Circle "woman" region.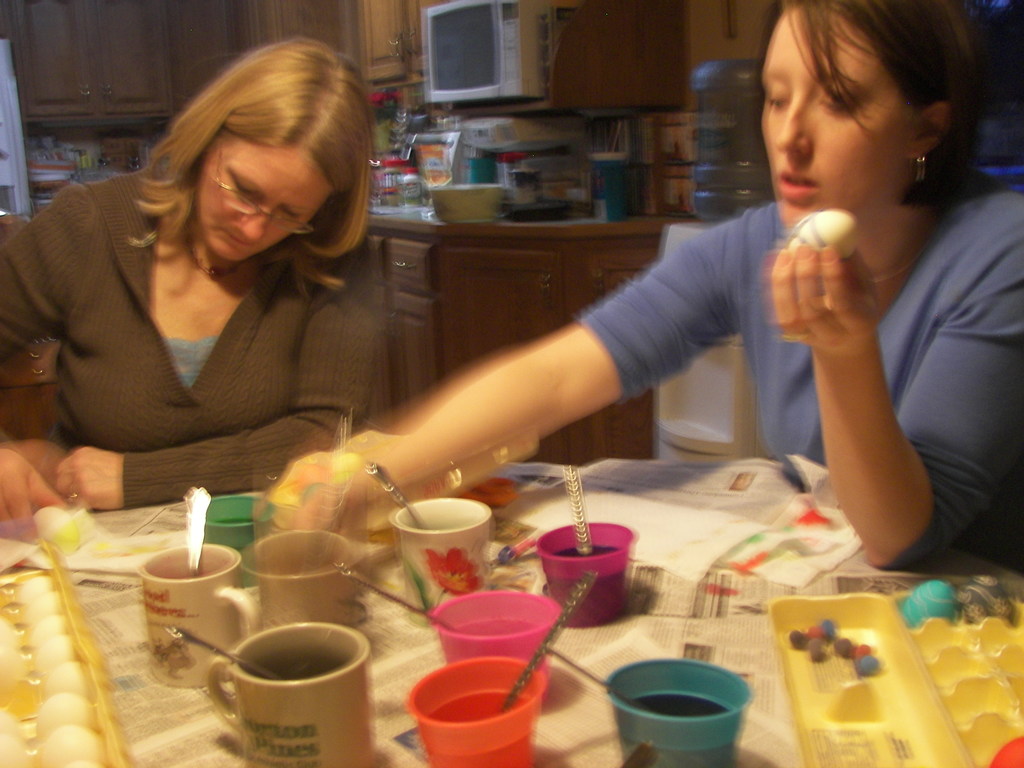
Region: BBox(283, 0, 1023, 572).
